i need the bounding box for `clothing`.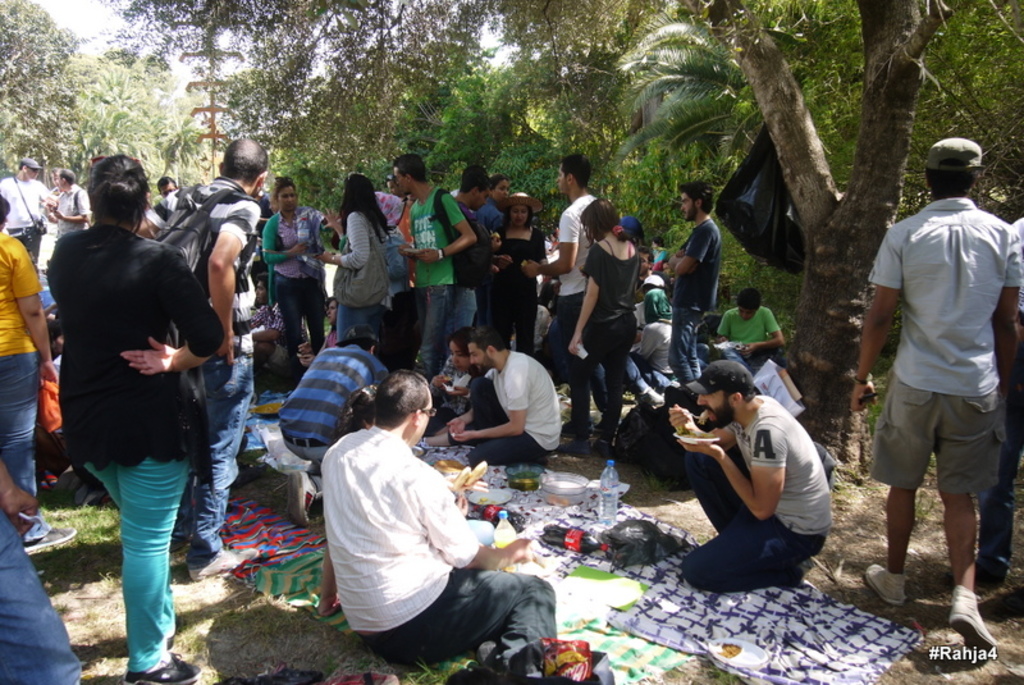
Here it is: [657,213,714,365].
